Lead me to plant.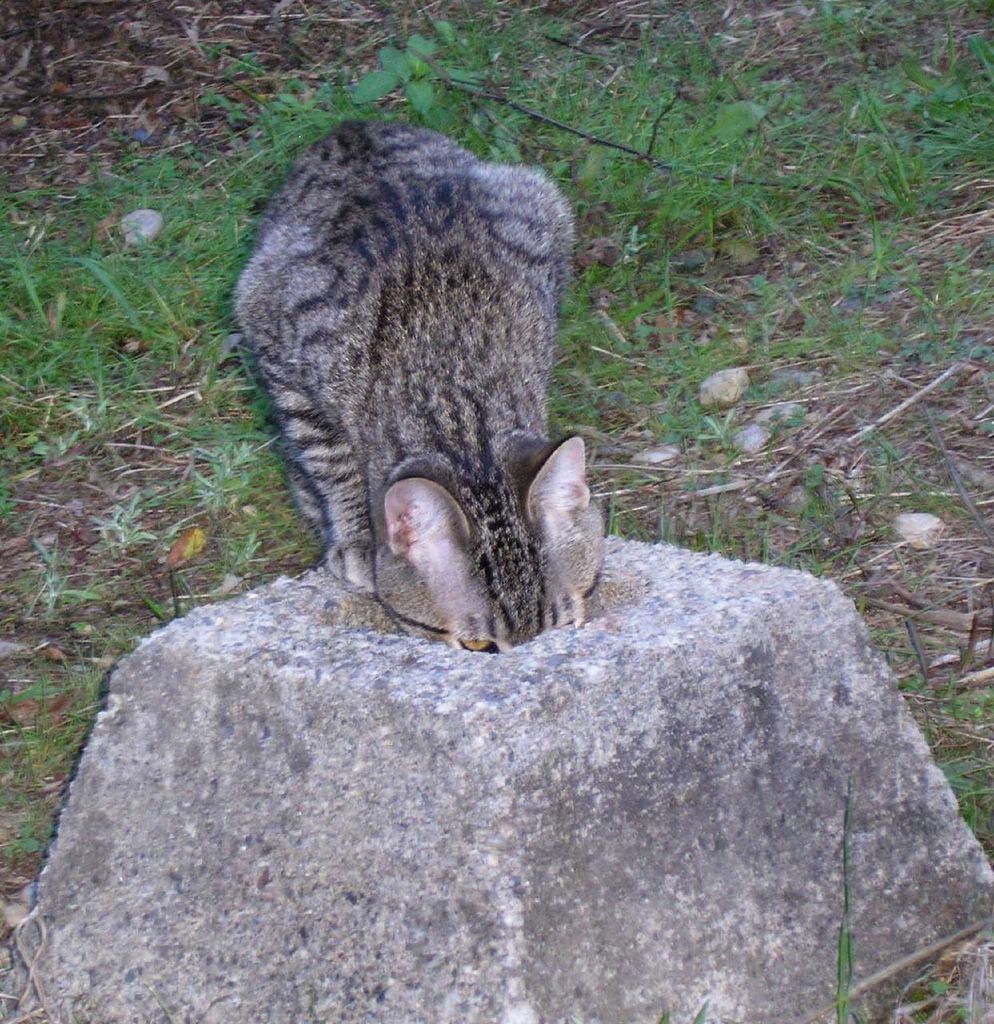
Lead to 697 1001 705 1023.
